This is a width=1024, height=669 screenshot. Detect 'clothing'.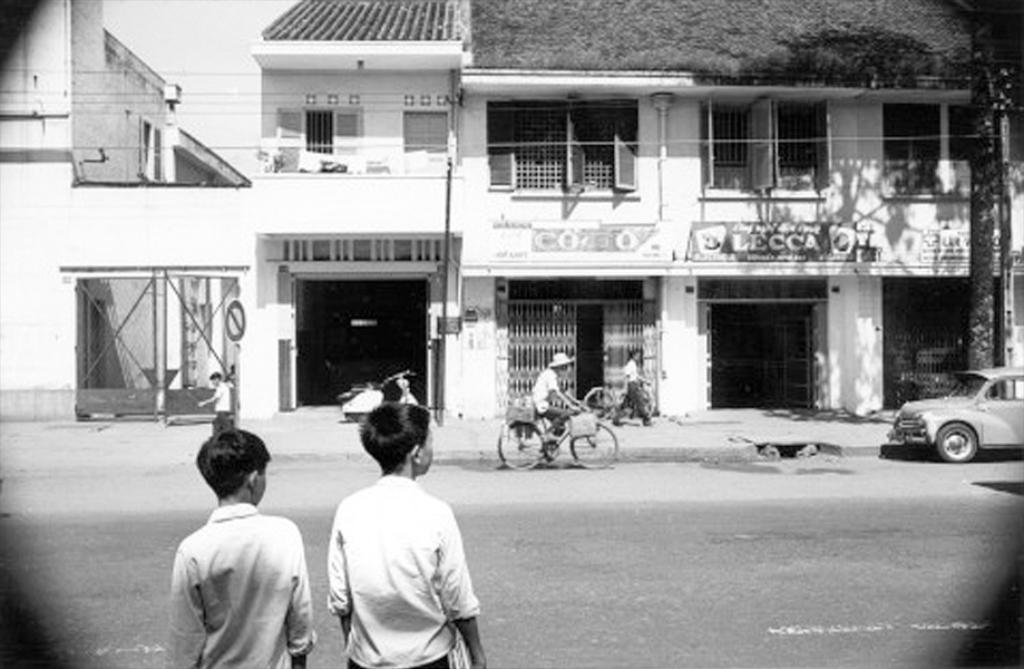
526, 362, 573, 437.
